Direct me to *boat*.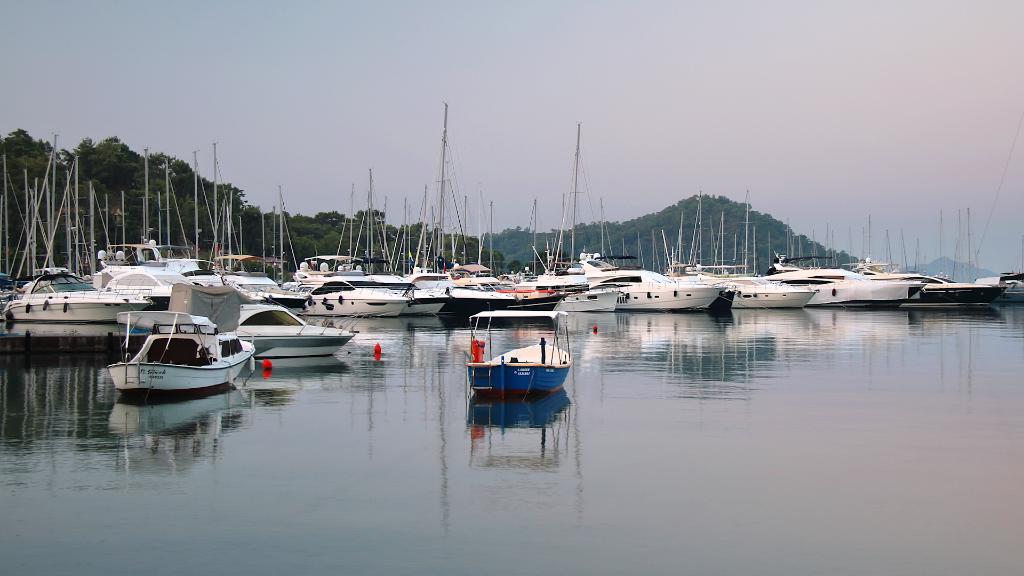
Direction: BBox(99, 295, 256, 398).
